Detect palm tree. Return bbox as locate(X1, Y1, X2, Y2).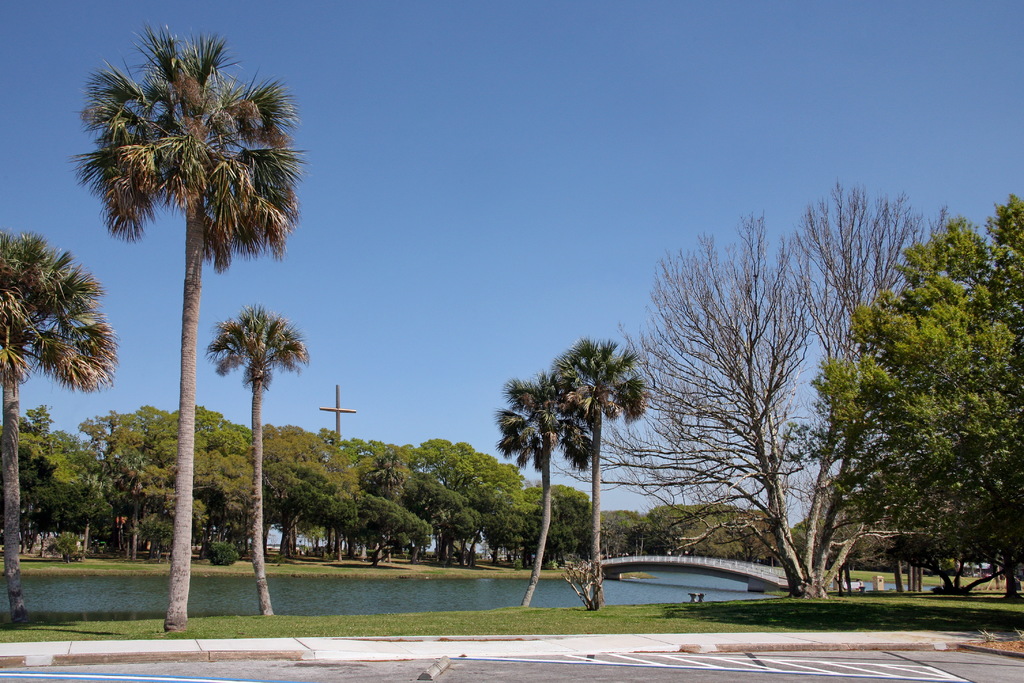
locate(537, 335, 655, 595).
